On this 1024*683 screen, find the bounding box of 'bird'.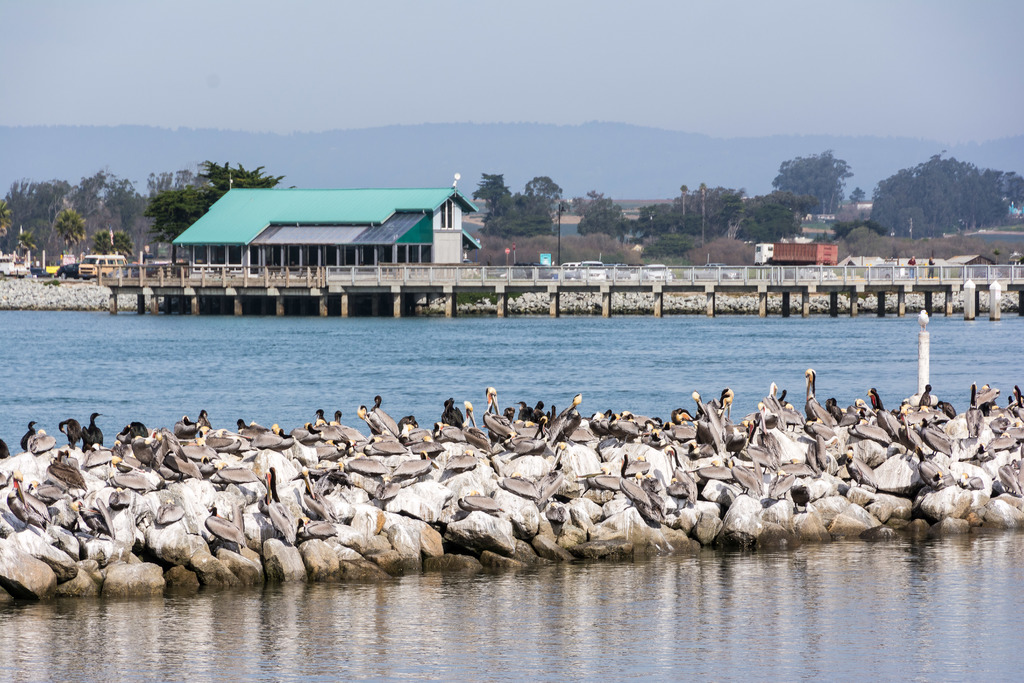
Bounding box: pyautogui.locateOnScreen(803, 429, 835, 475).
